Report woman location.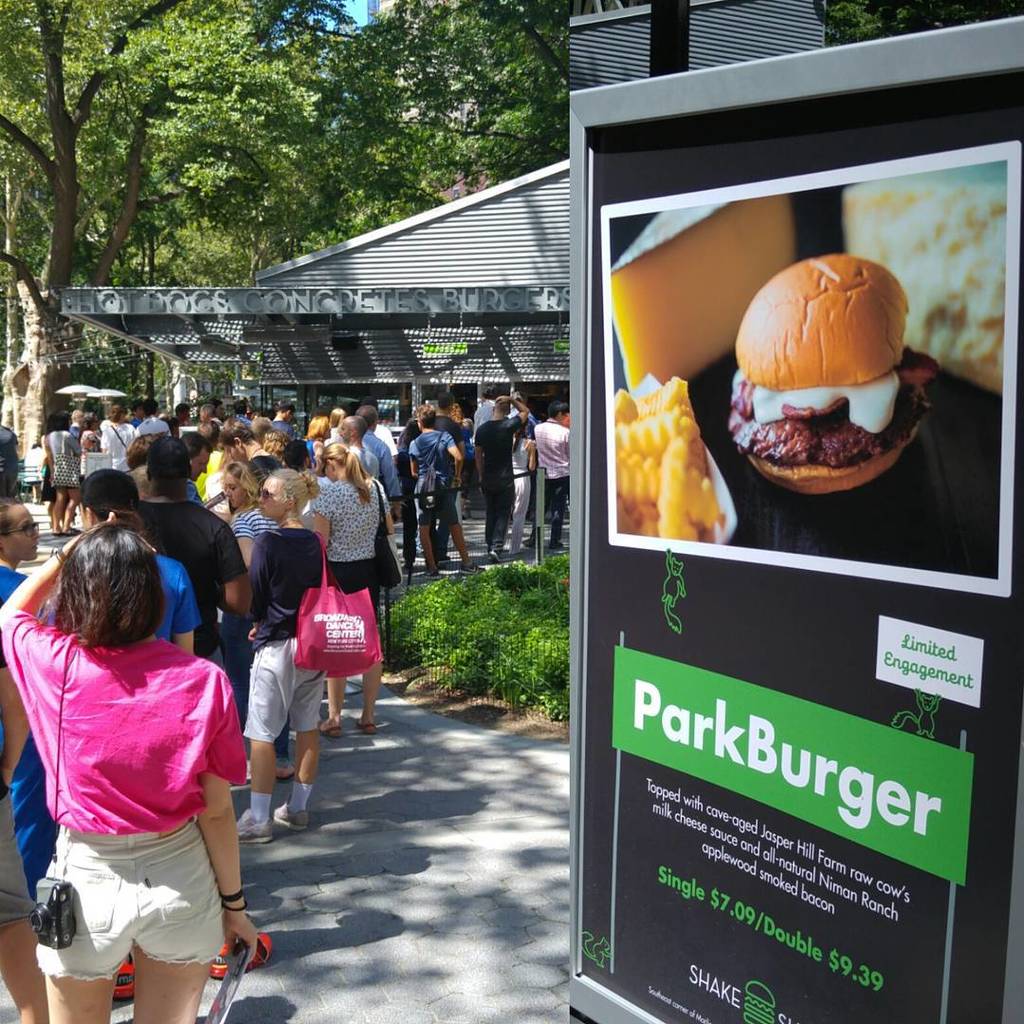
Report: x1=503 y1=416 x2=539 y2=558.
